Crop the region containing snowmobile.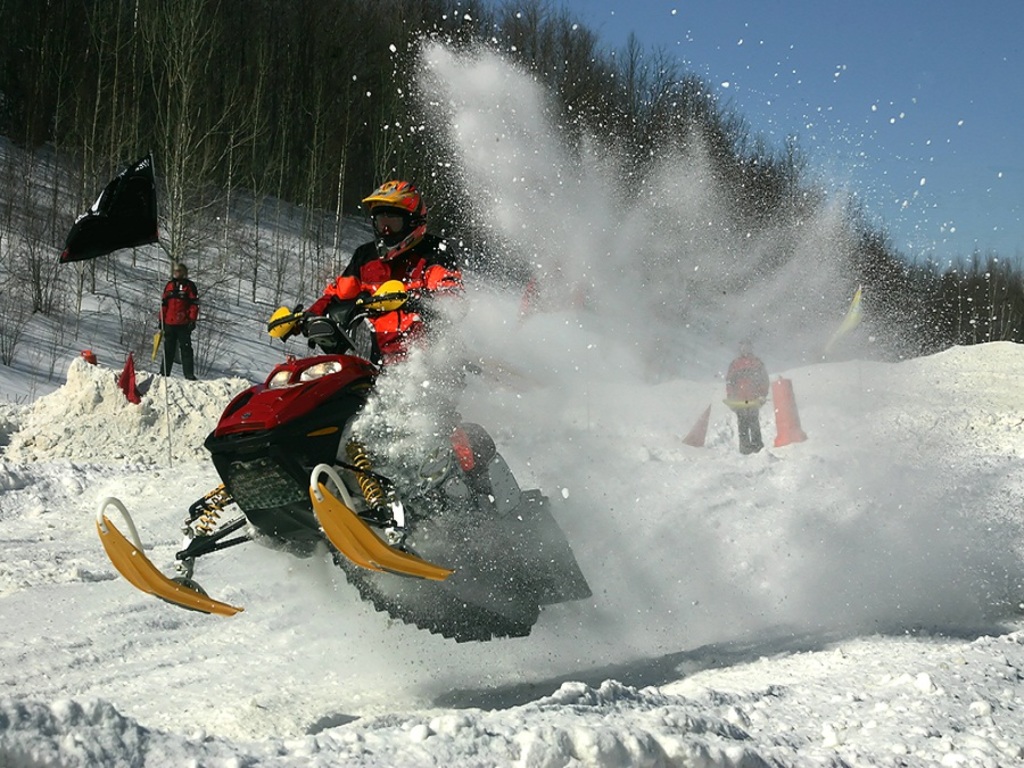
Crop region: detection(97, 276, 589, 641).
